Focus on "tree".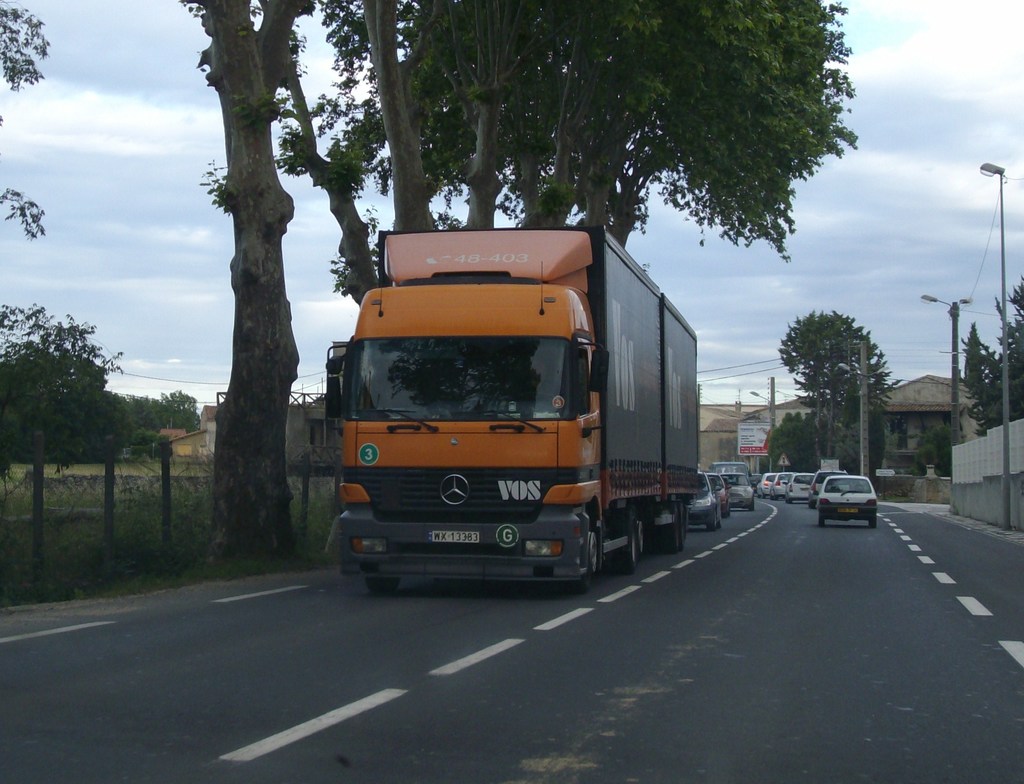
Focused at select_region(0, 0, 119, 499).
